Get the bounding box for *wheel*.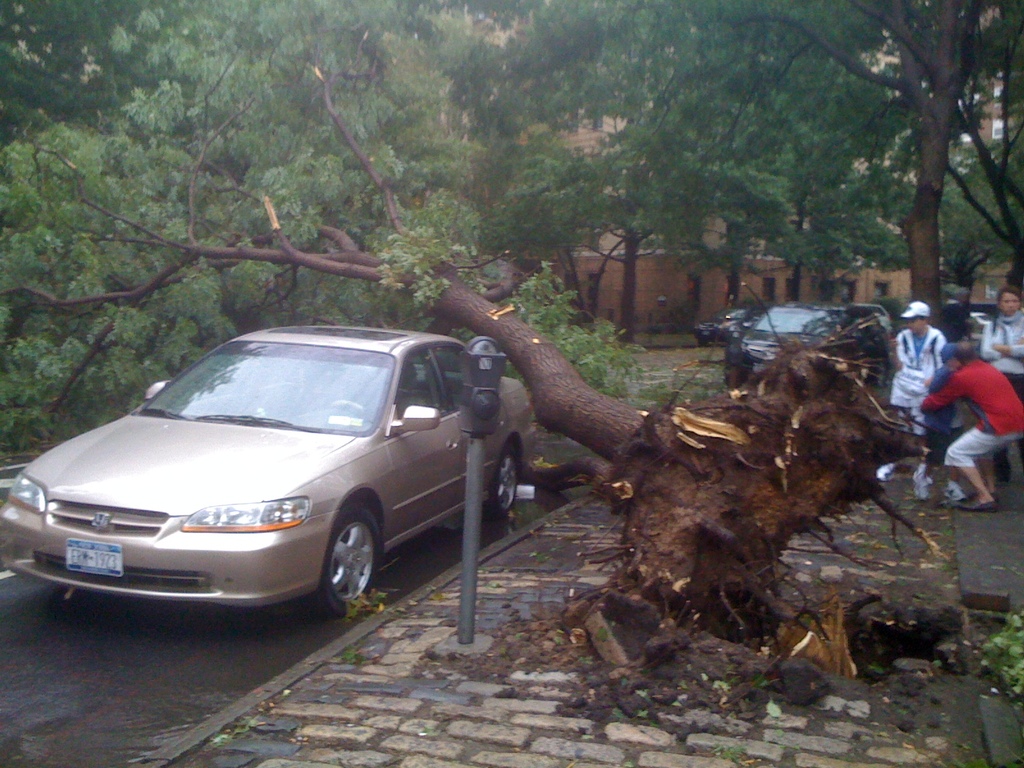
box(480, 442, 520, 519).
